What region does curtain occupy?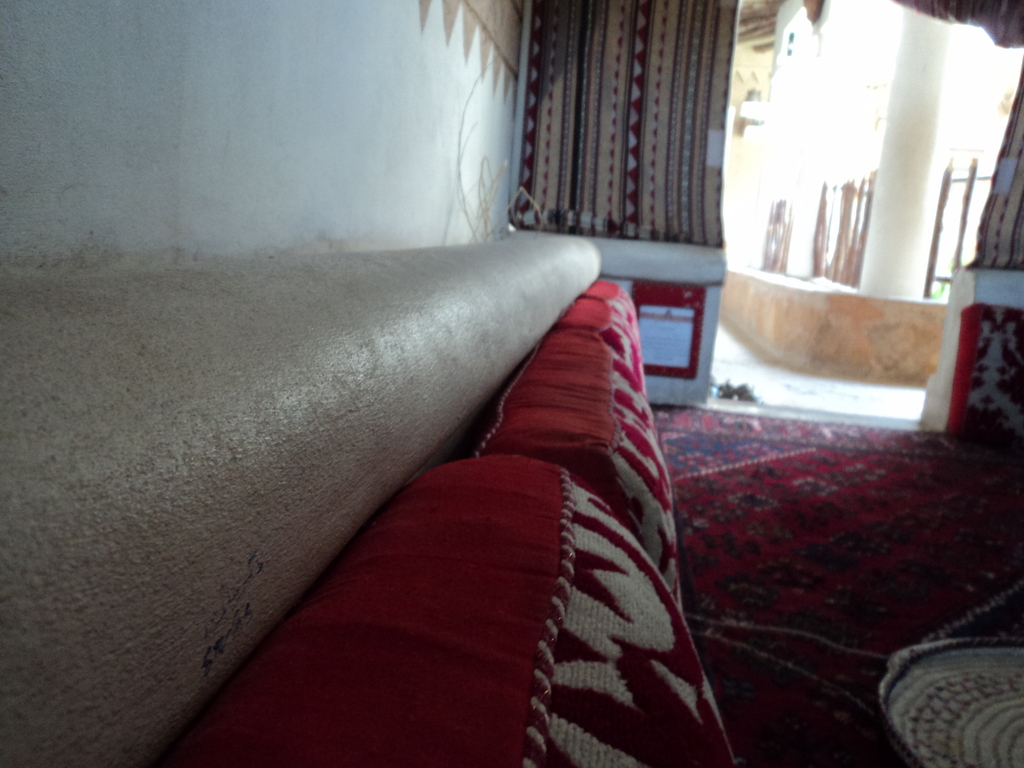
[497, 13, 713, 269].
